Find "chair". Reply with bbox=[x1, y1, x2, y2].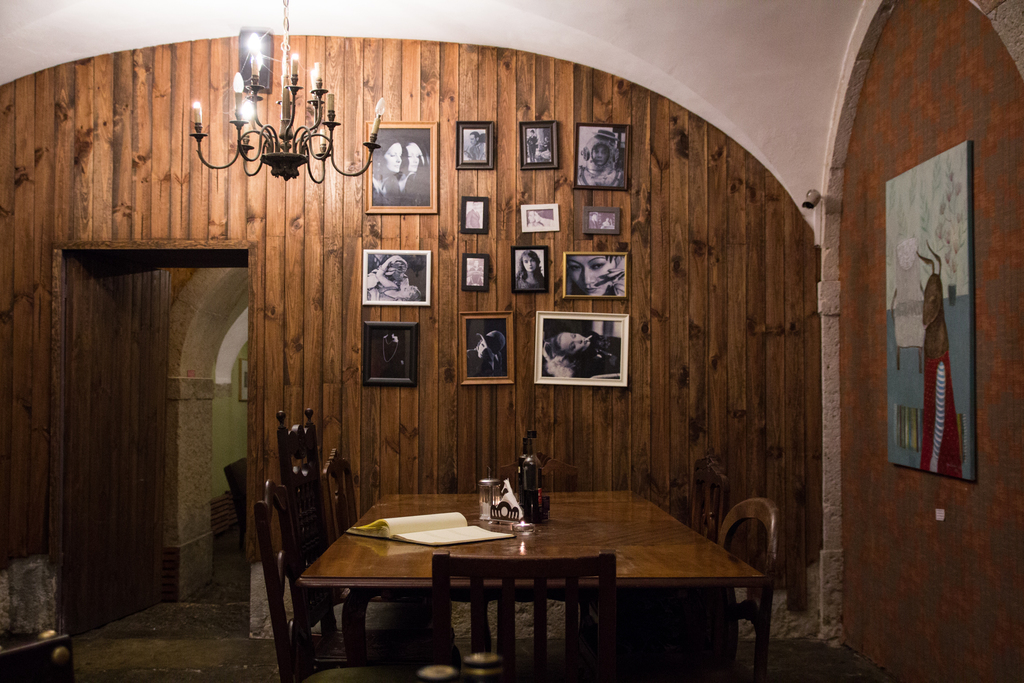
bbox=[280, 404, 419, 635].
